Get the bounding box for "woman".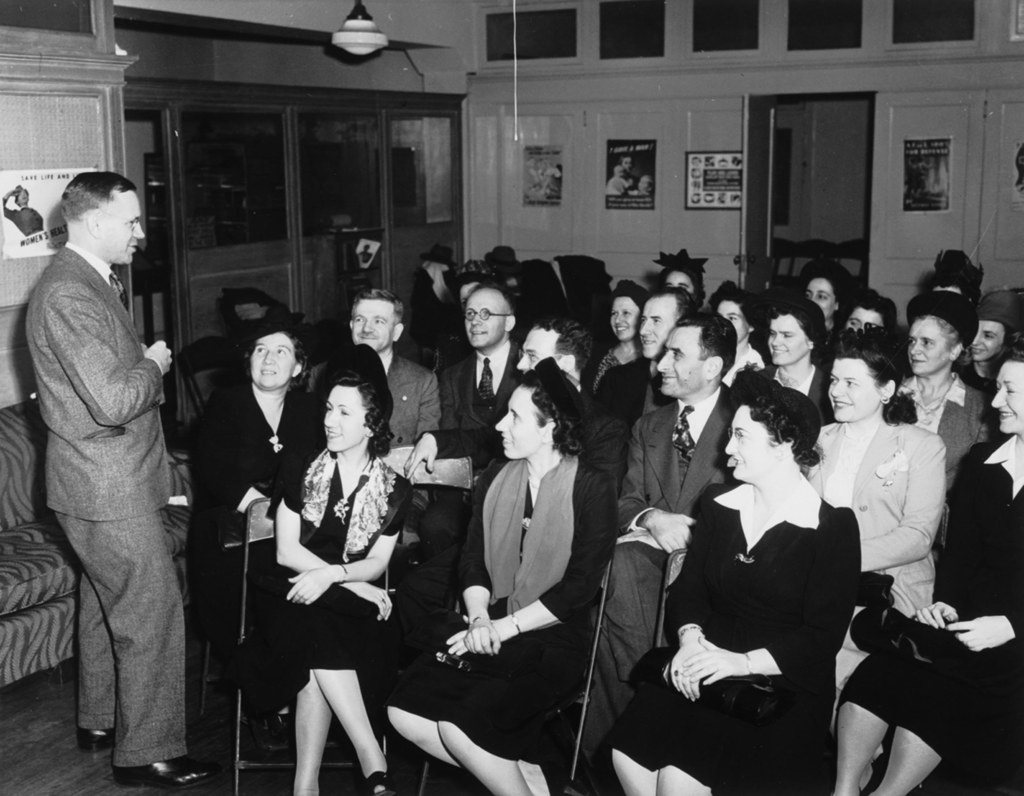
bbox=[705, 291, 767, 406].
